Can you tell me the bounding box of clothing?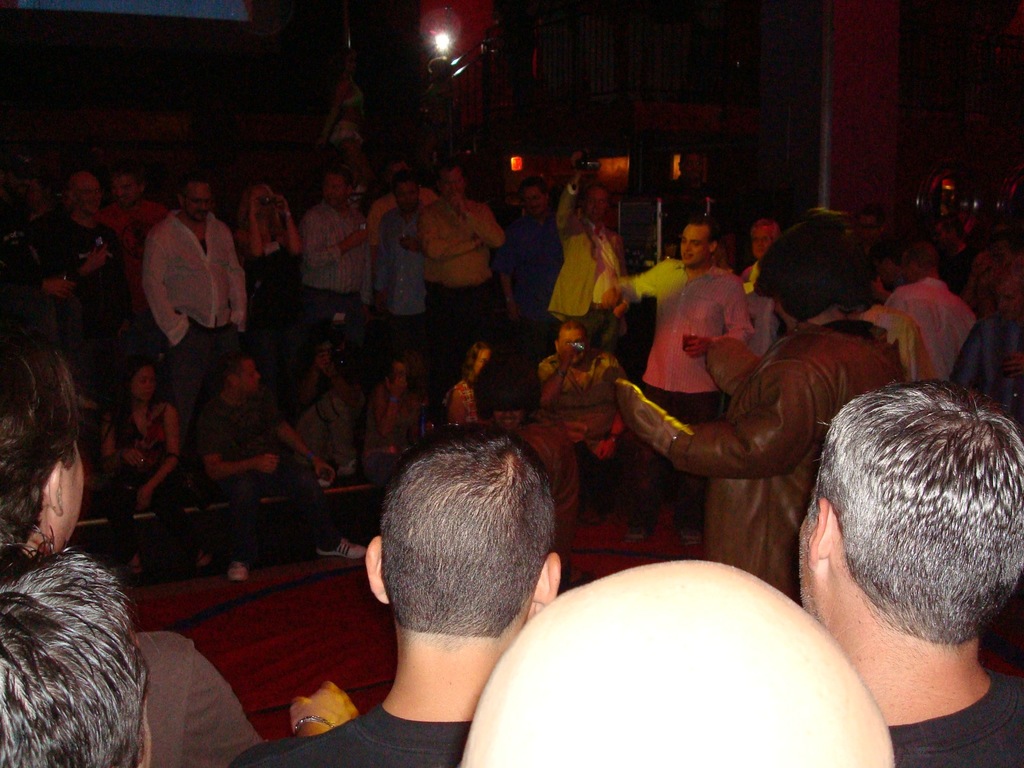
bbox=[14, 199, 55, 226].
